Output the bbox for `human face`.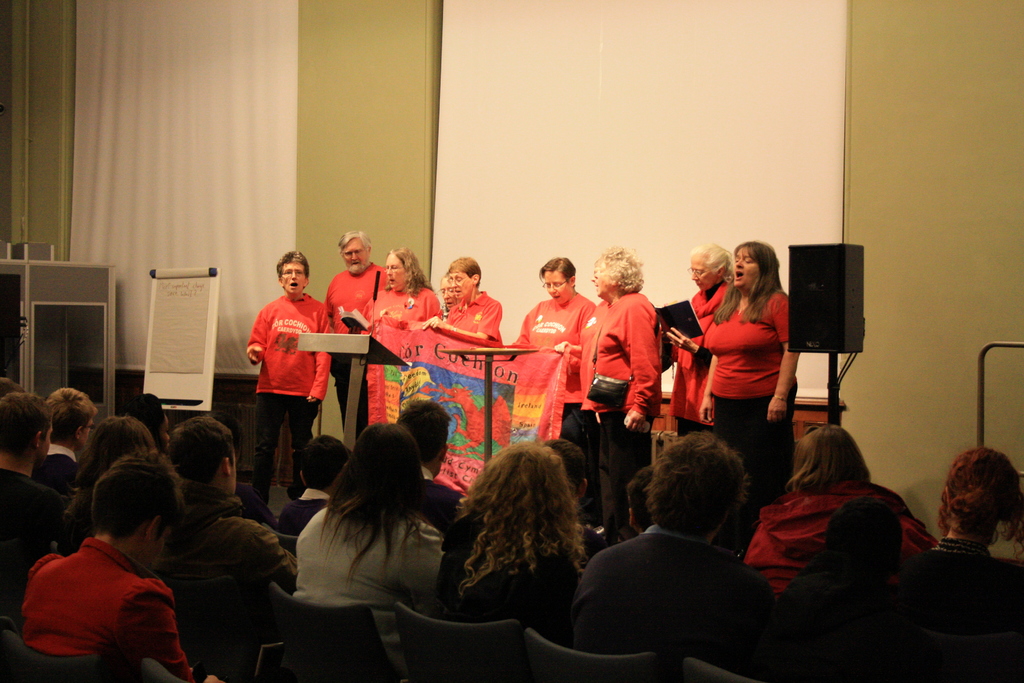
BBox(446, 273, 477, 299).
